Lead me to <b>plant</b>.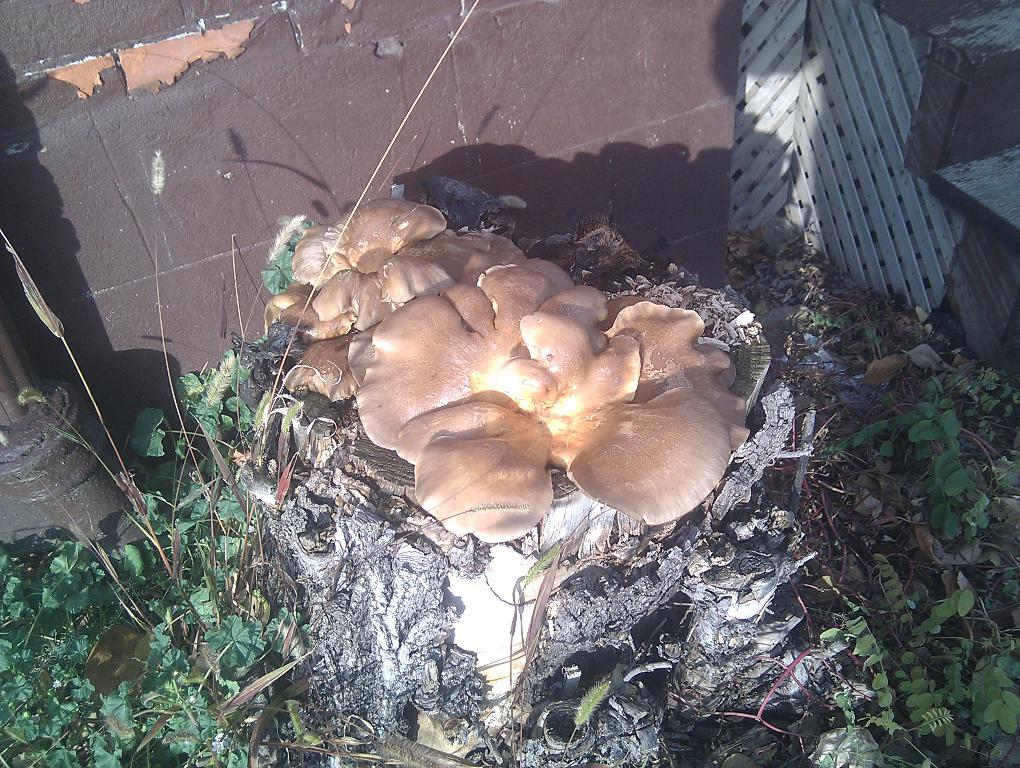
Lead to (543,674,617,767).
